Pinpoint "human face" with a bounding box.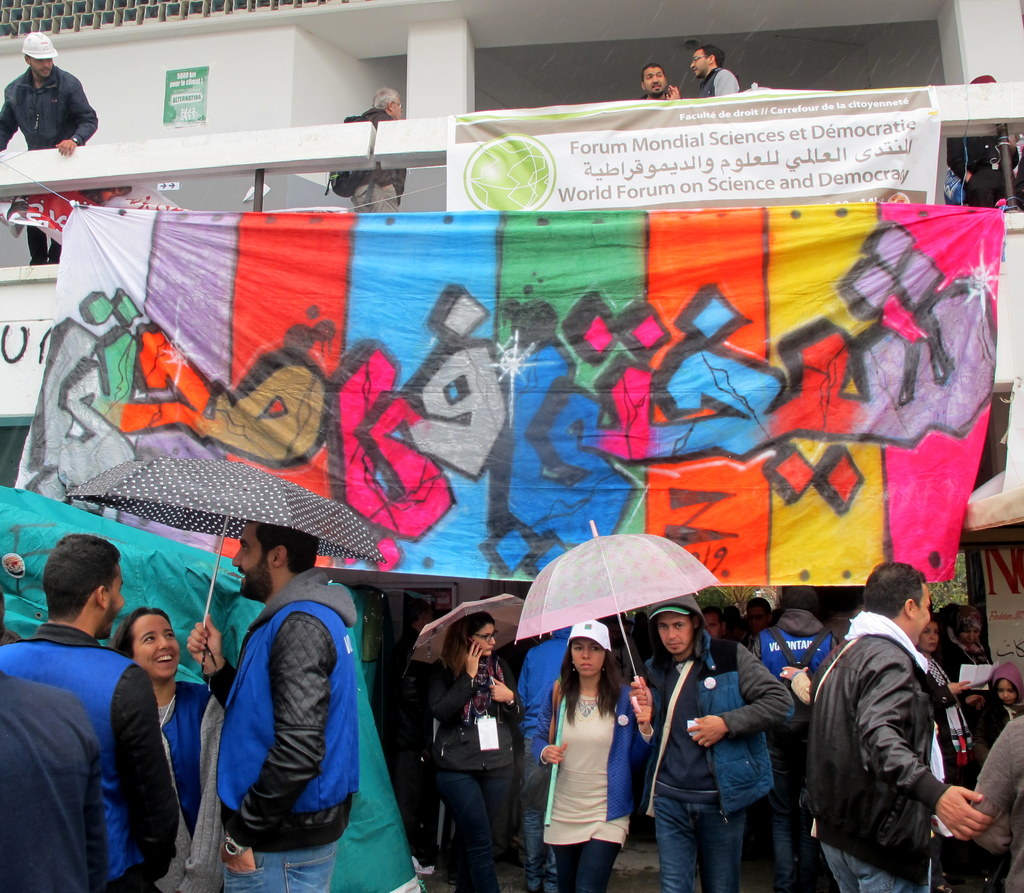
{"left": 231, "top": 523, "right": 262, "bottom": 594}.
